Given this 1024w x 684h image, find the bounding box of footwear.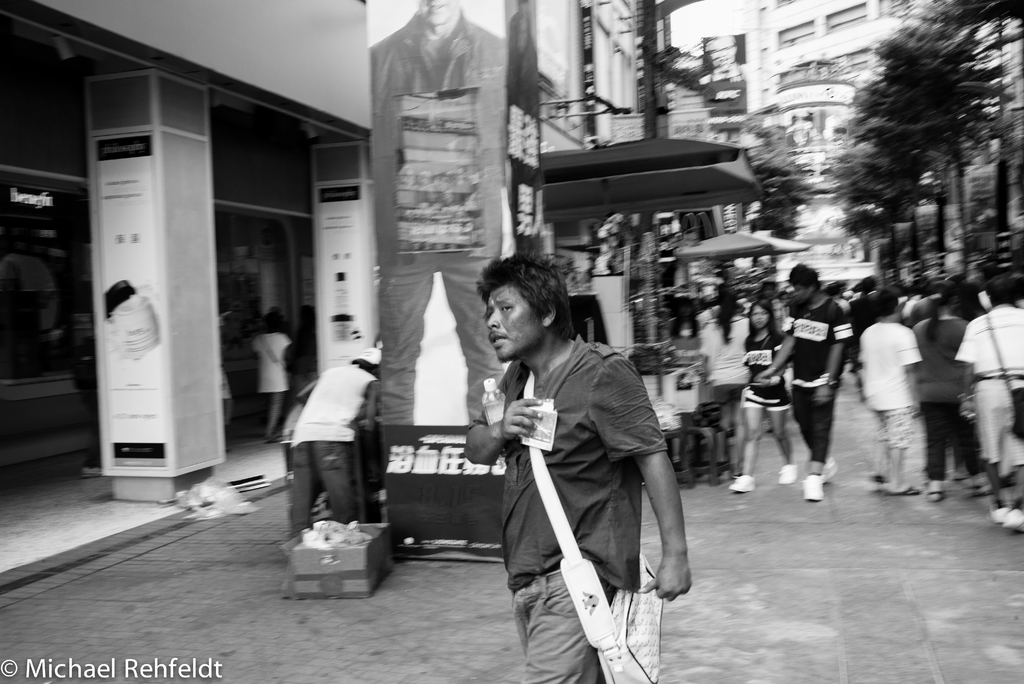
818, 456, 837, 484.
